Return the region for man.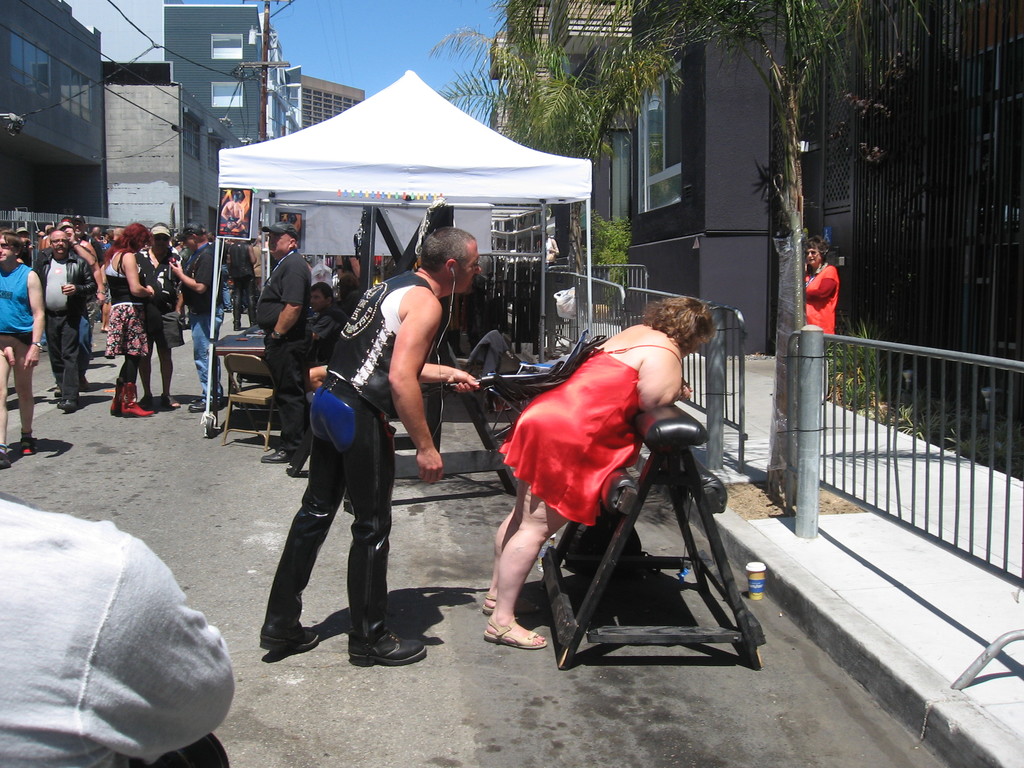
30/228/97/412.
